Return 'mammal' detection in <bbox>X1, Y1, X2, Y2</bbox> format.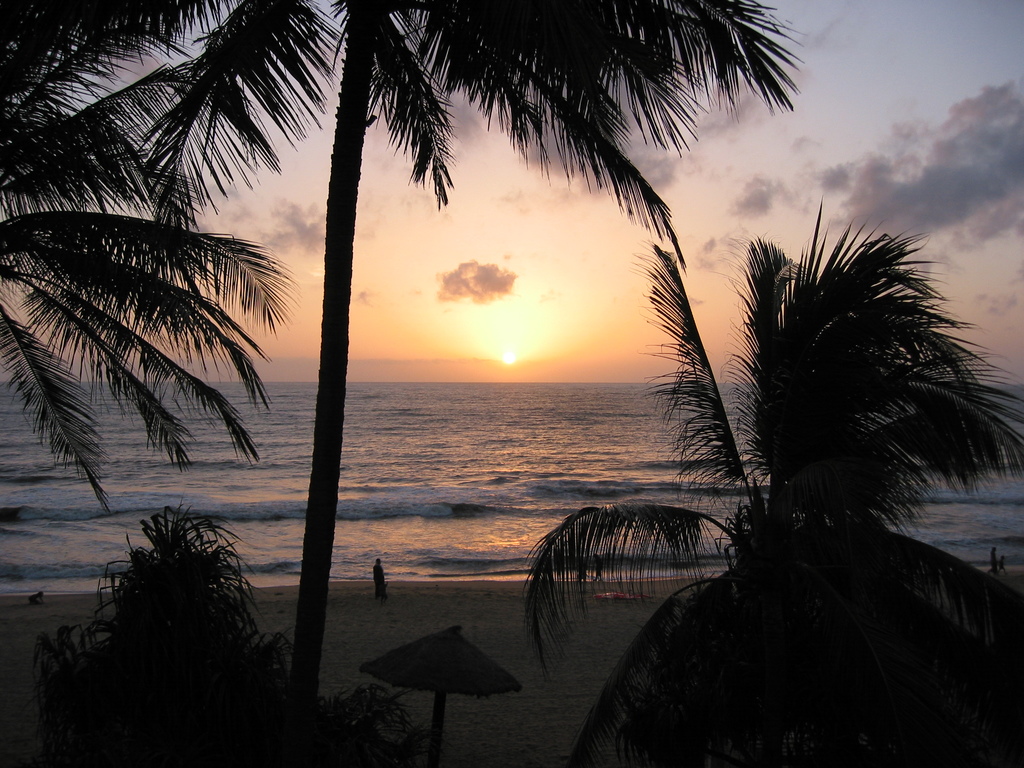
<bbox>28, 590, 45, 603</bbox>.
